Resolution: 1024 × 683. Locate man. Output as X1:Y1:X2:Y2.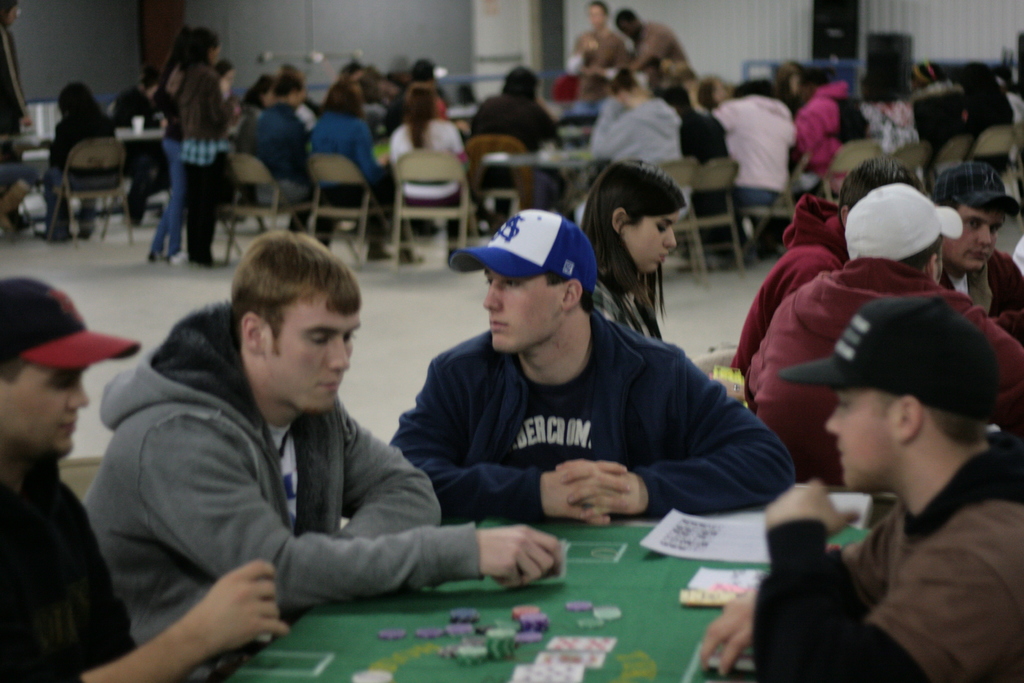
739:179:1023:486.
